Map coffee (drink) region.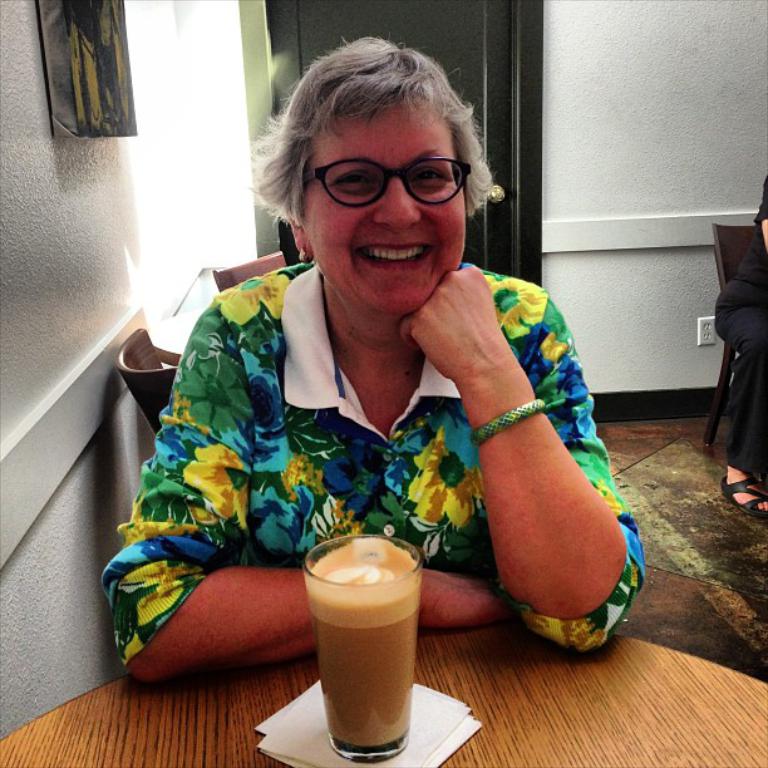
Mapped to (306,541,422,589).
